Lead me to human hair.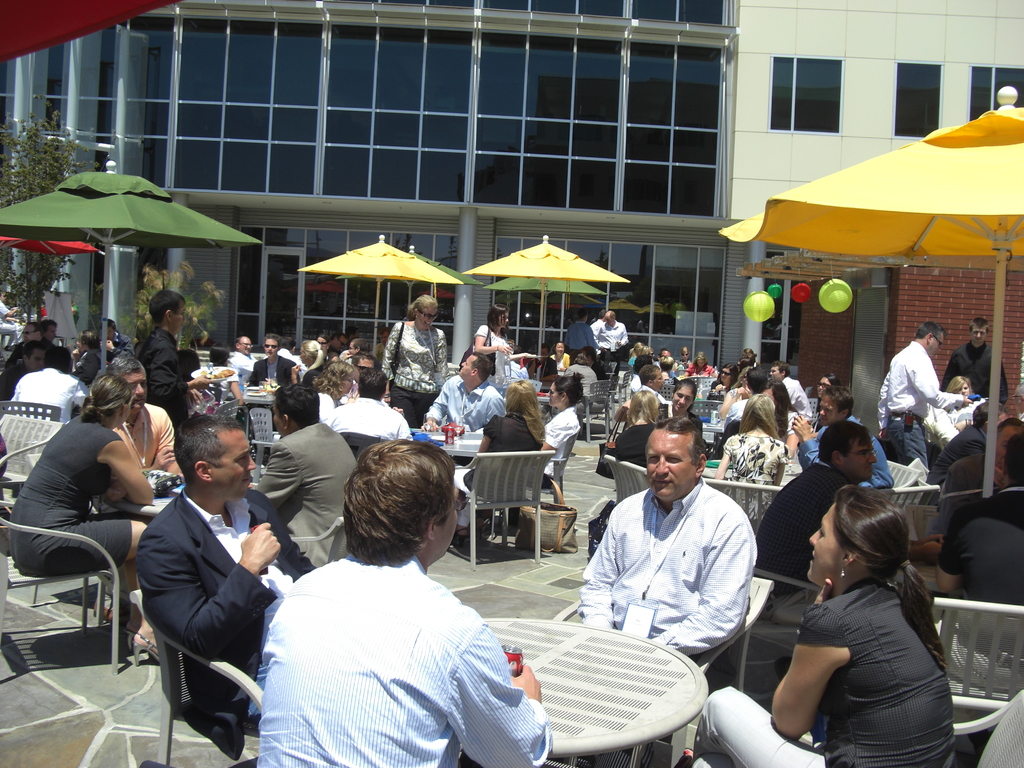
Lead to bbox=[817, 420, 876, 467].
